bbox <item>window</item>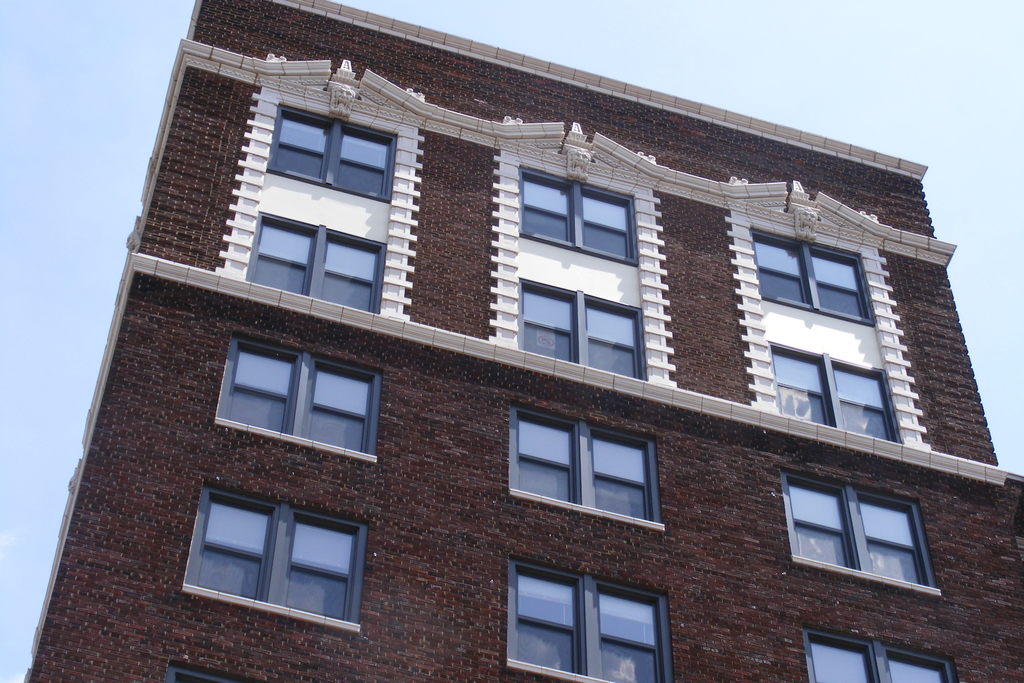
165/658/264/682
